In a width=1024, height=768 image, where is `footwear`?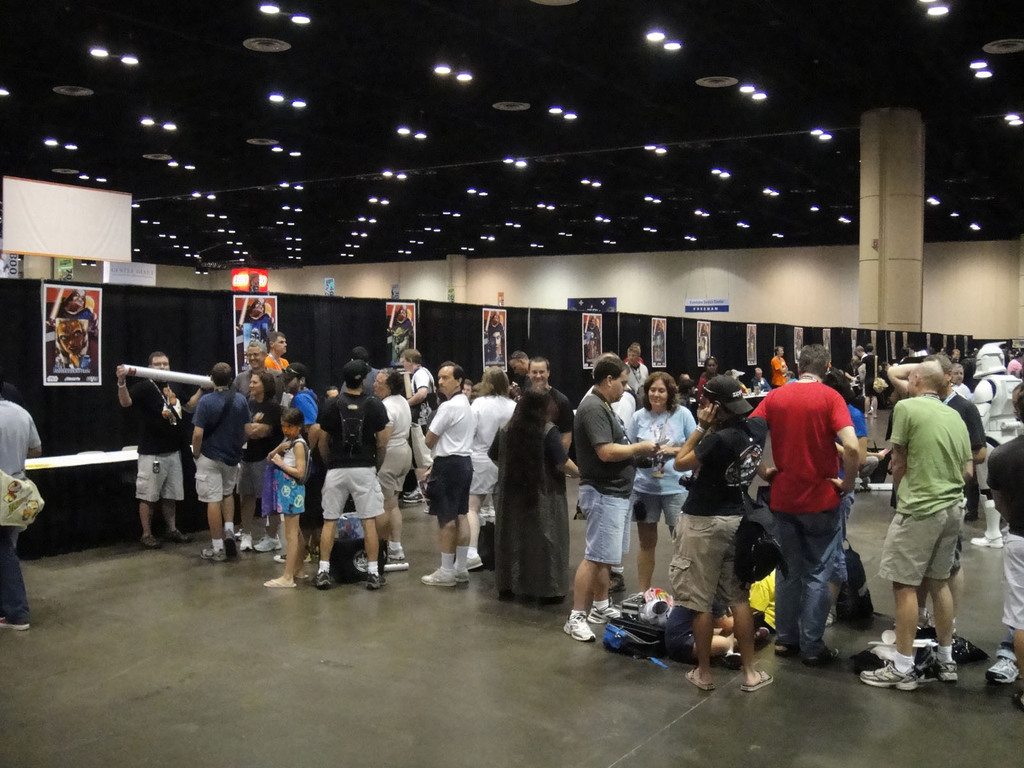
{"x1": 463, "y1": 554, "x2": 484, "y2": 571}.
